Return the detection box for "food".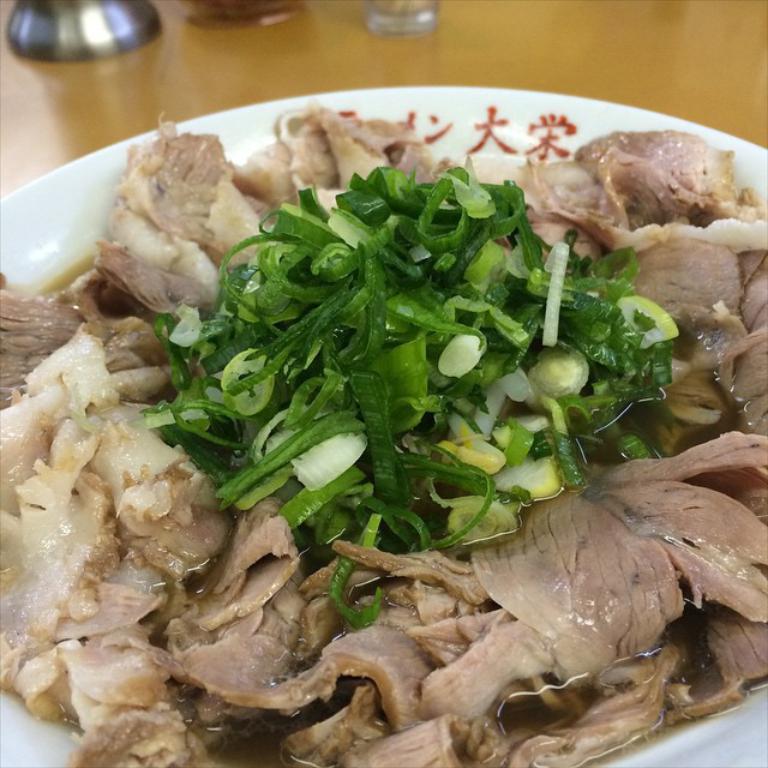
box=[136, 166, 674, 626].
